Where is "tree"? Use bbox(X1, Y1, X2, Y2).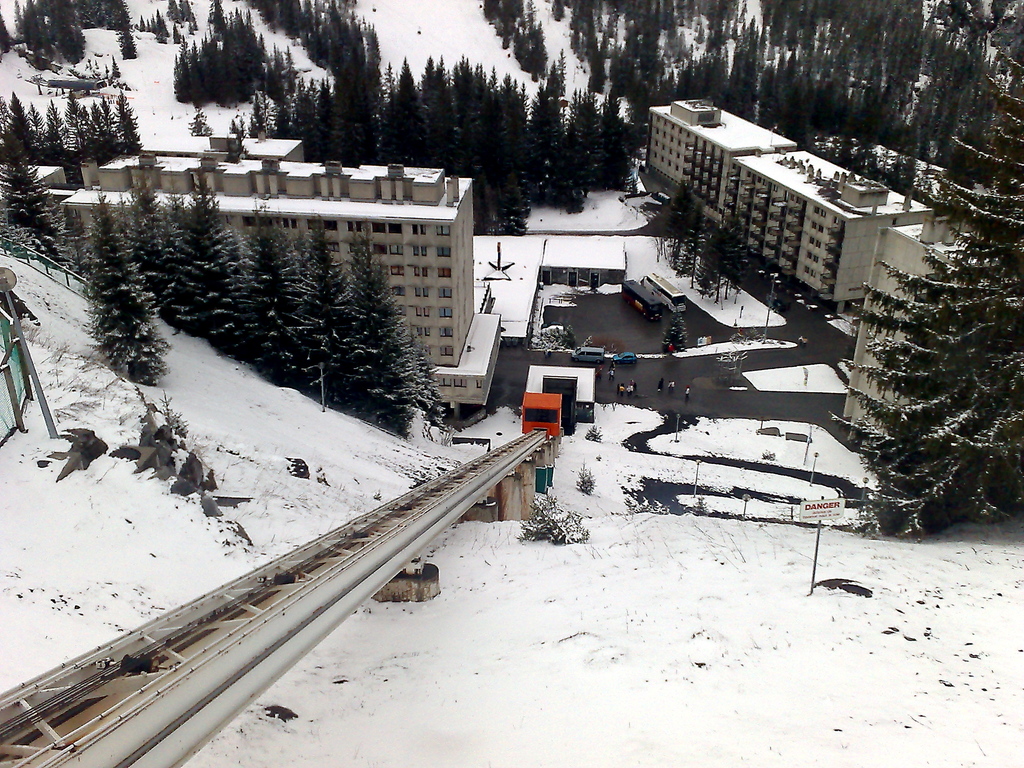
bbox(416, 346, 452, 436).
